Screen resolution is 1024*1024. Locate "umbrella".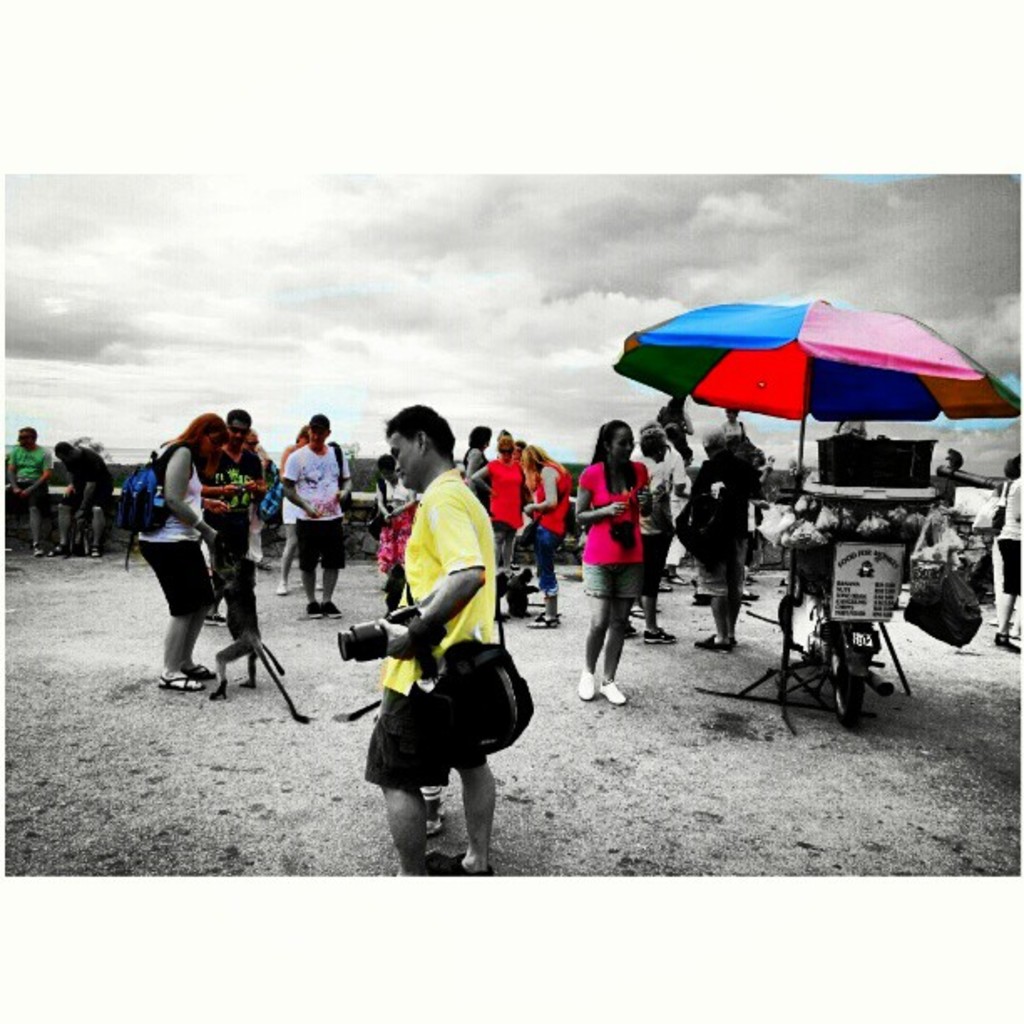
609/294/1017/735.
